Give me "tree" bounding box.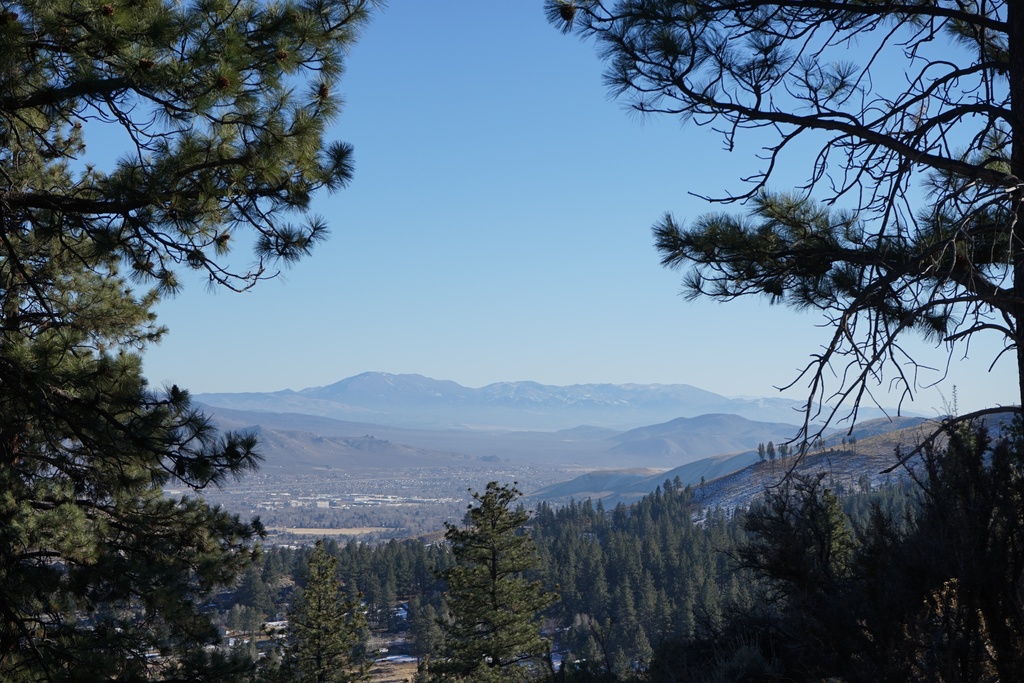
box=[758, 445, 768, 461].
